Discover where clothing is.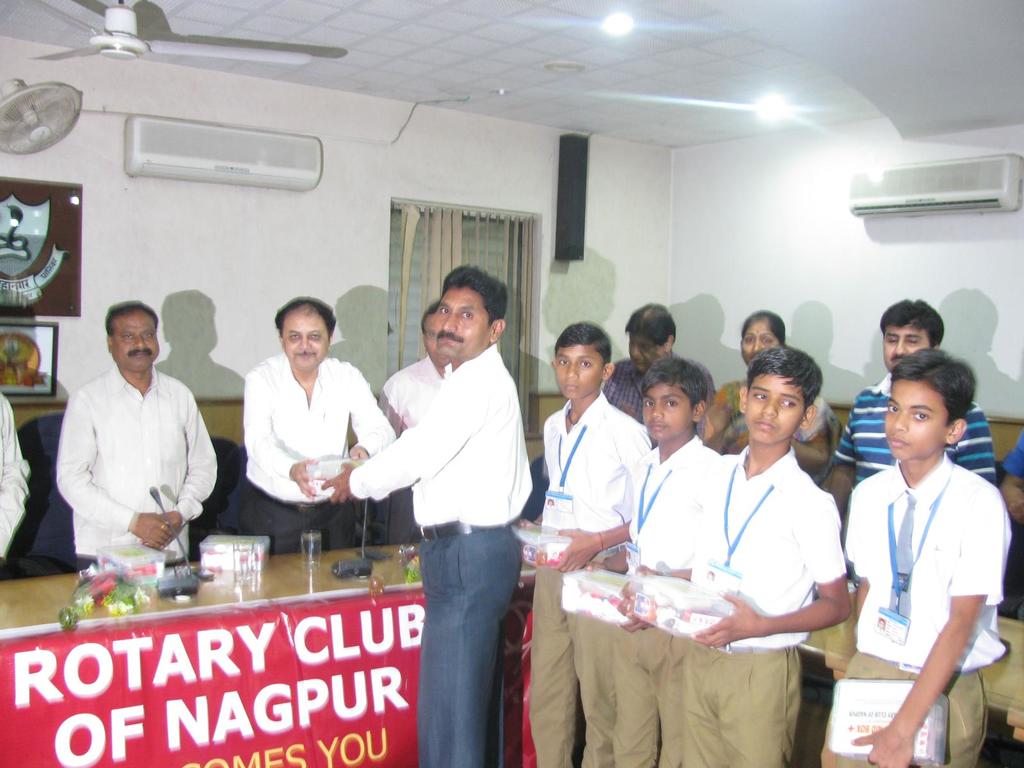
Discovered at 345,344,534,767.
